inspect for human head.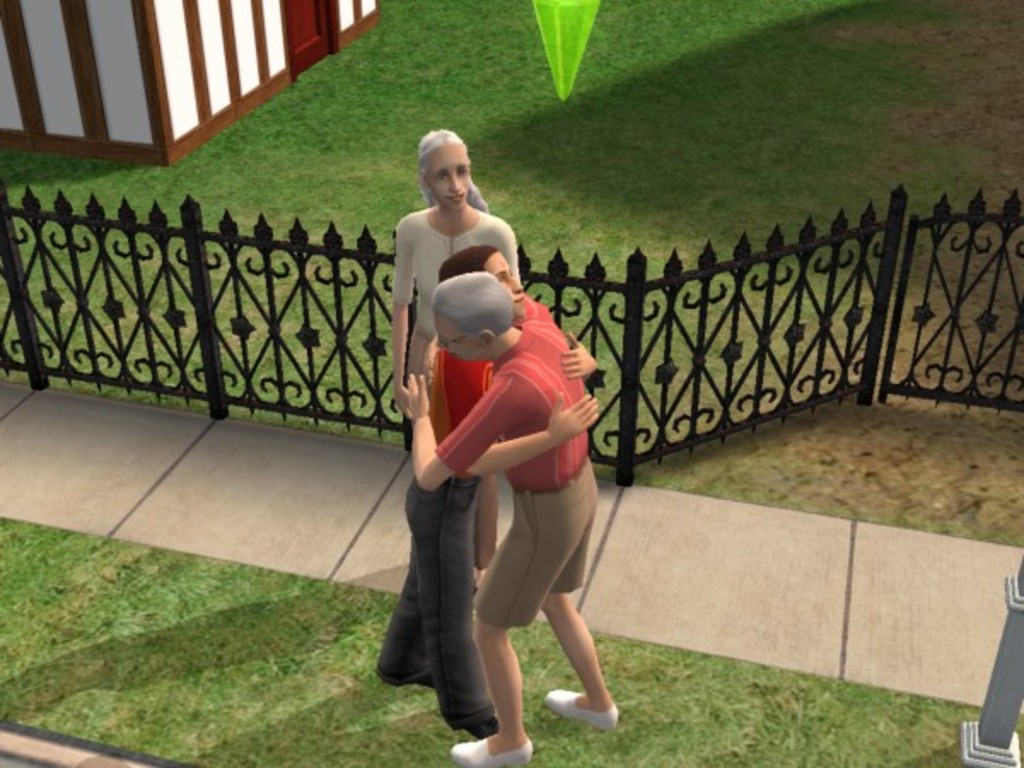
Inspection: (435, 244, 524, 319).
